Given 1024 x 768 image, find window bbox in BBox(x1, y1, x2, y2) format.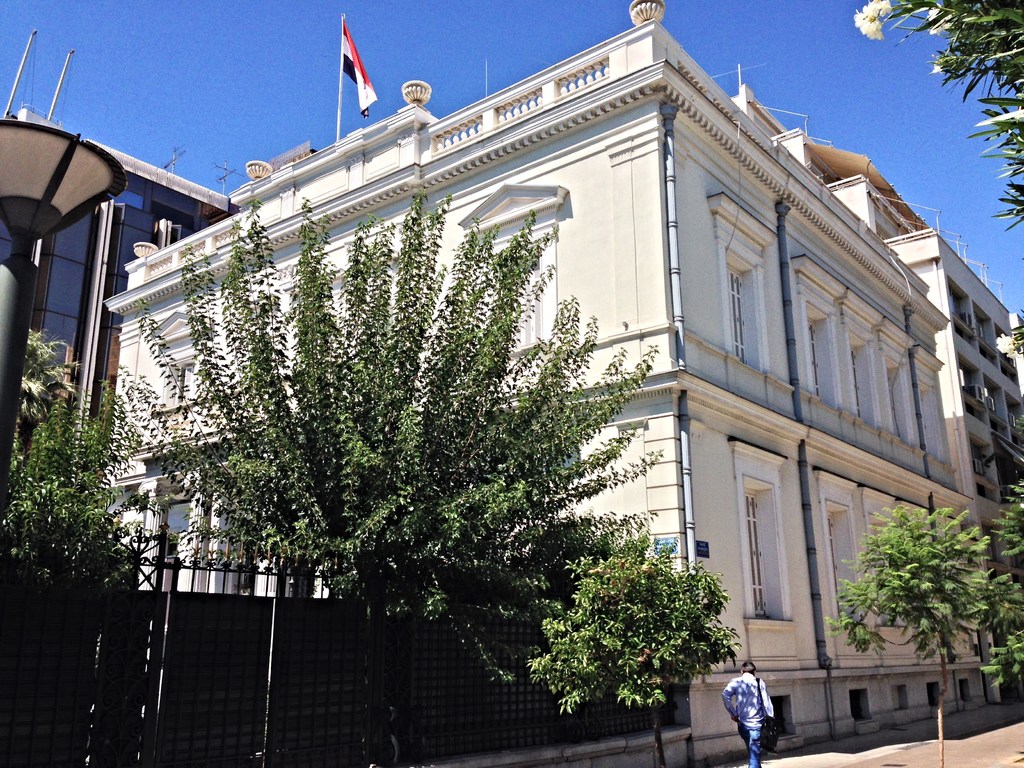
BBox(817, 466, 871, 625).
